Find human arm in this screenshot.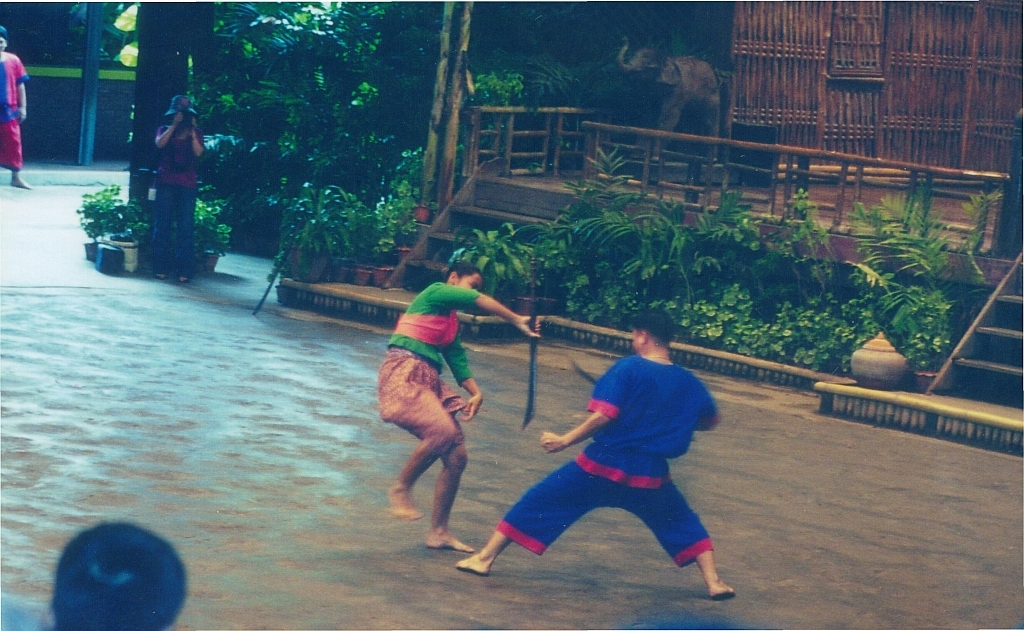
The bounding box for human arm is crop(152, 113, 180, 150).
